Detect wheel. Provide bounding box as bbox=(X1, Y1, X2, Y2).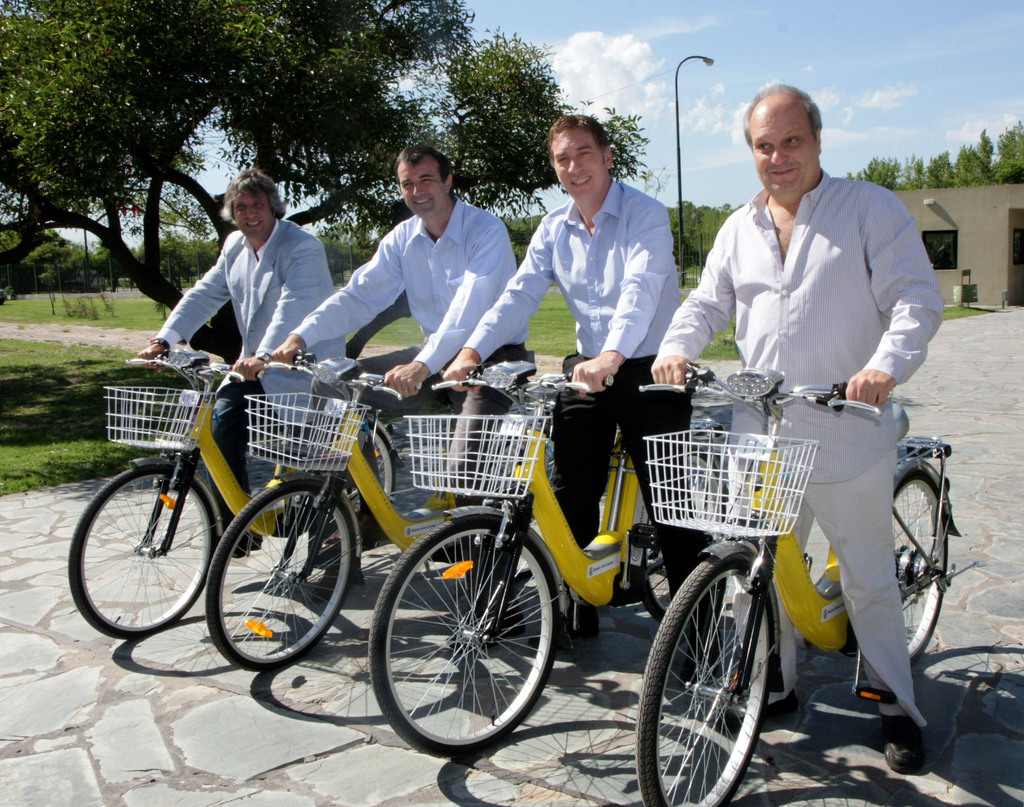
bbox=(209, 481, 354, 670).
